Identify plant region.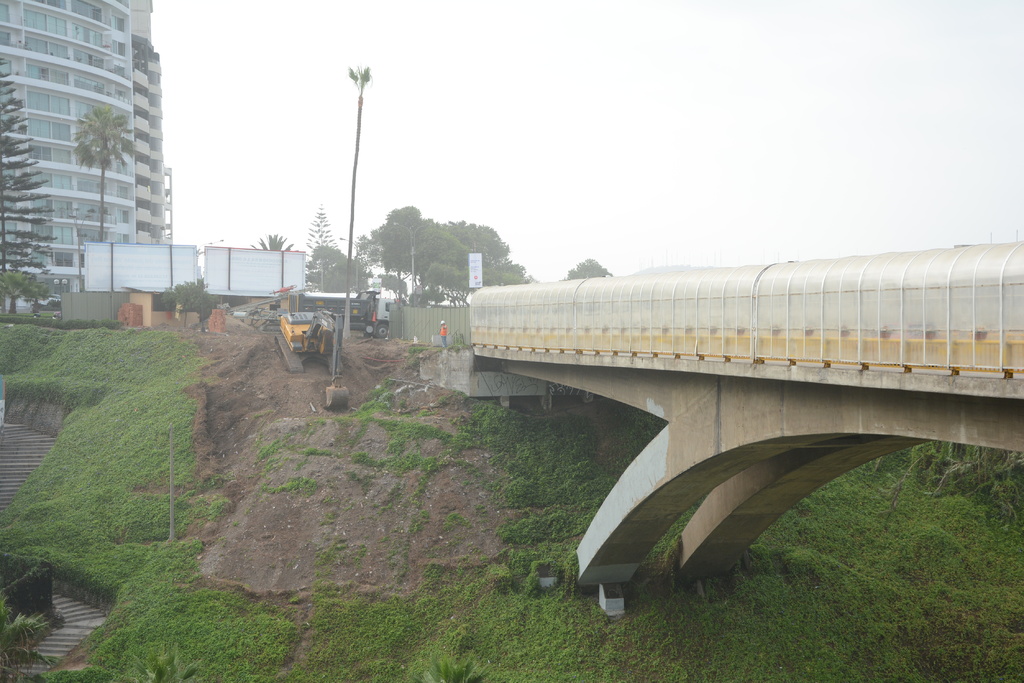
Region: (x1=301, y1=446, x2=335, y2=455).
